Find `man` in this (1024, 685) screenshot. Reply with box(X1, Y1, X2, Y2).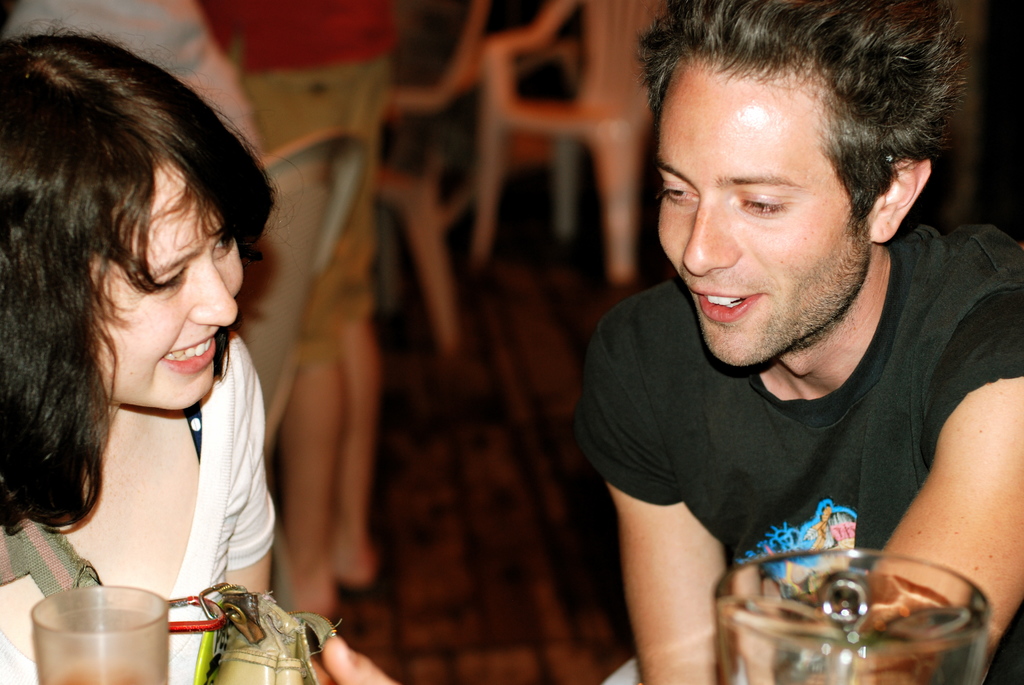
box(536, 23, 1023, 662).
